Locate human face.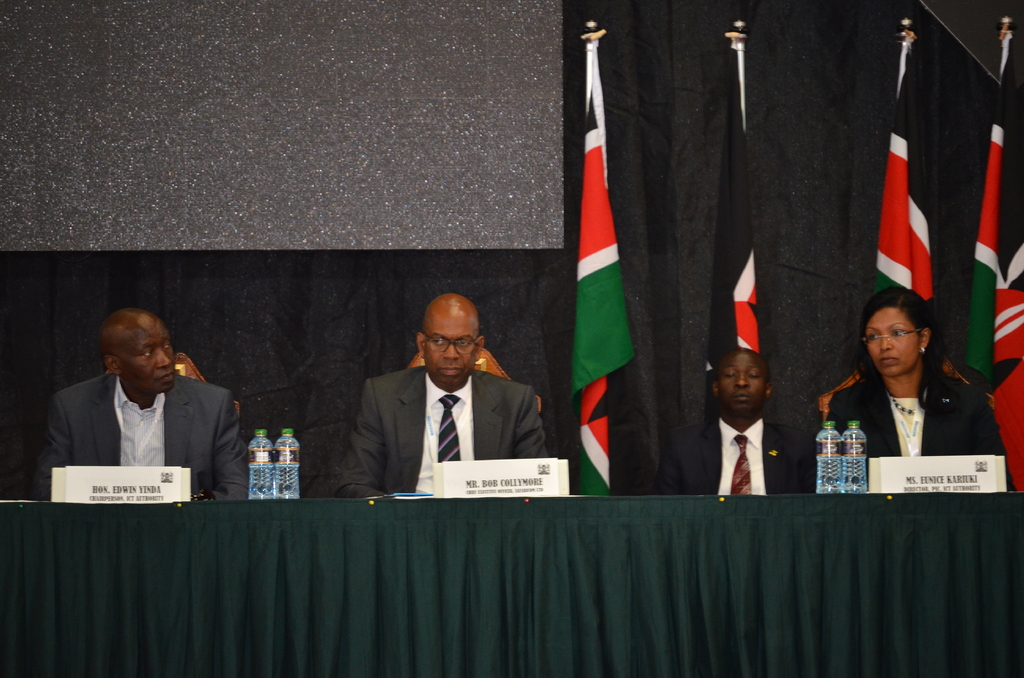
Bounding box: 865/312/921/374.
